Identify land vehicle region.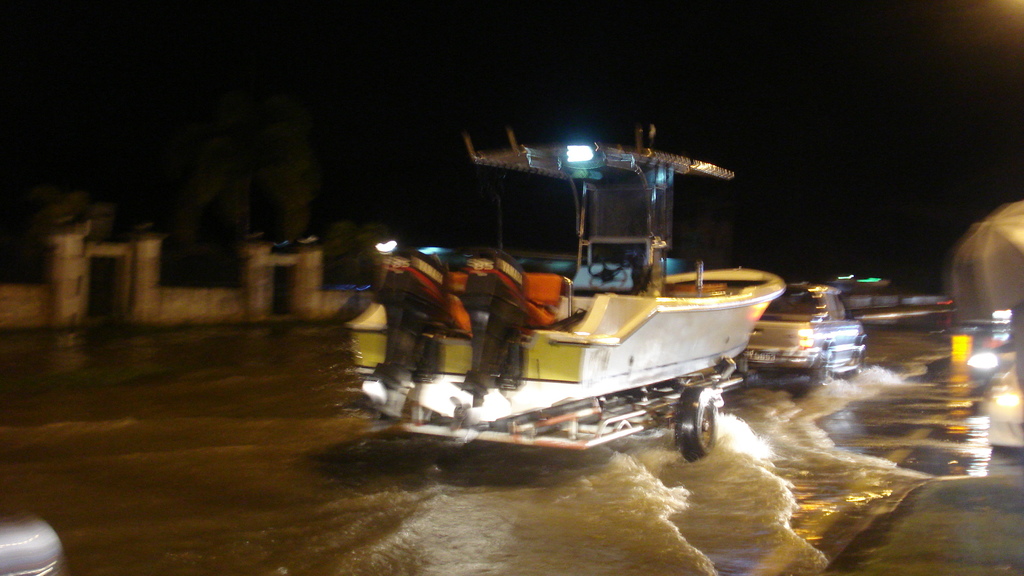
Region: <box>342,120,791,454</box>.
